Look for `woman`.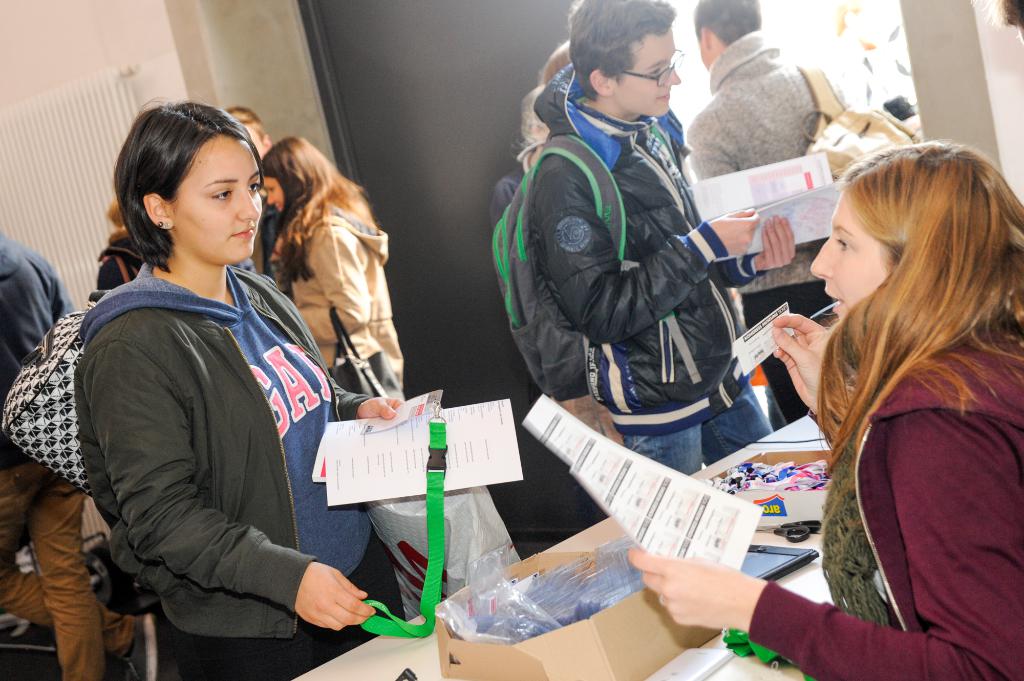
Found: bbox(765, 116, 1014, 666).
